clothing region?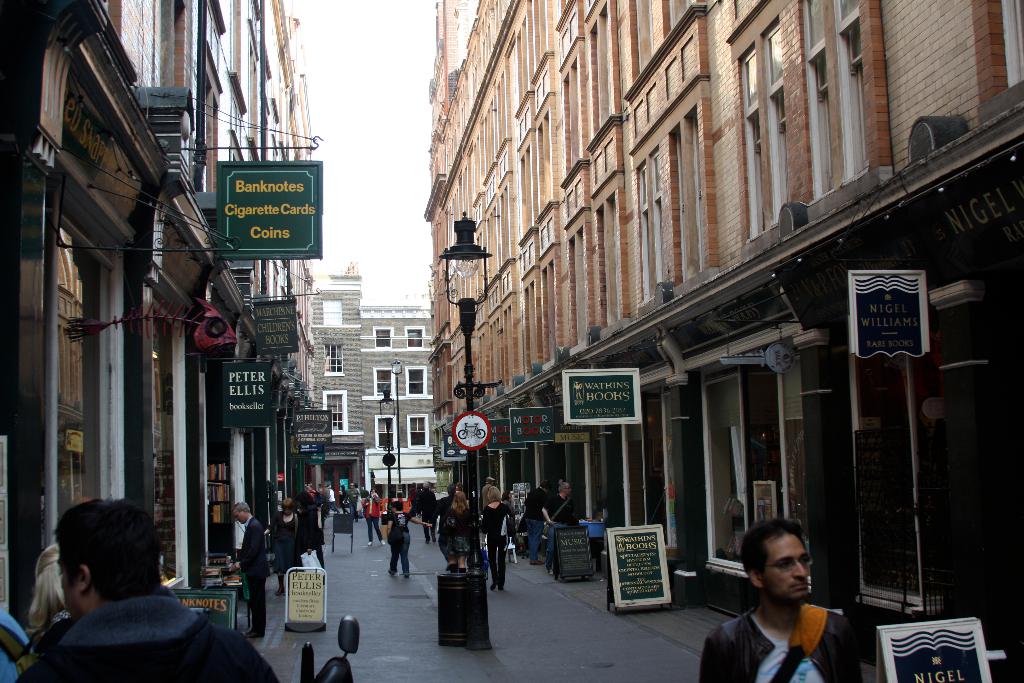
[x1=344, y1=486, x2=362, y2=517]
